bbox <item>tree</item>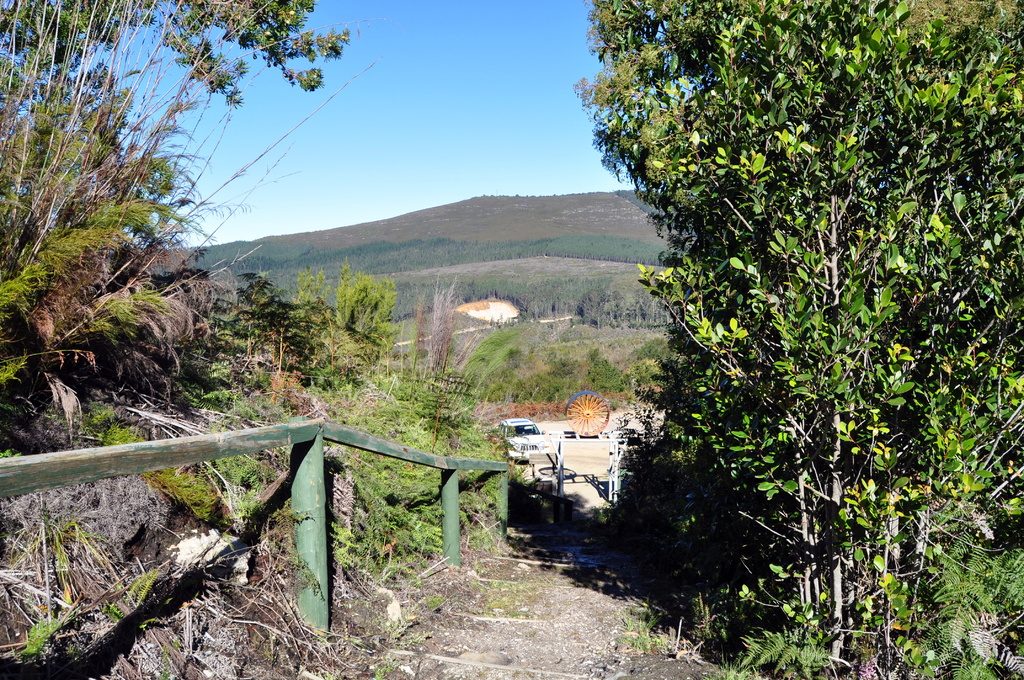
<region>577, 0, 1023, 679</region>
